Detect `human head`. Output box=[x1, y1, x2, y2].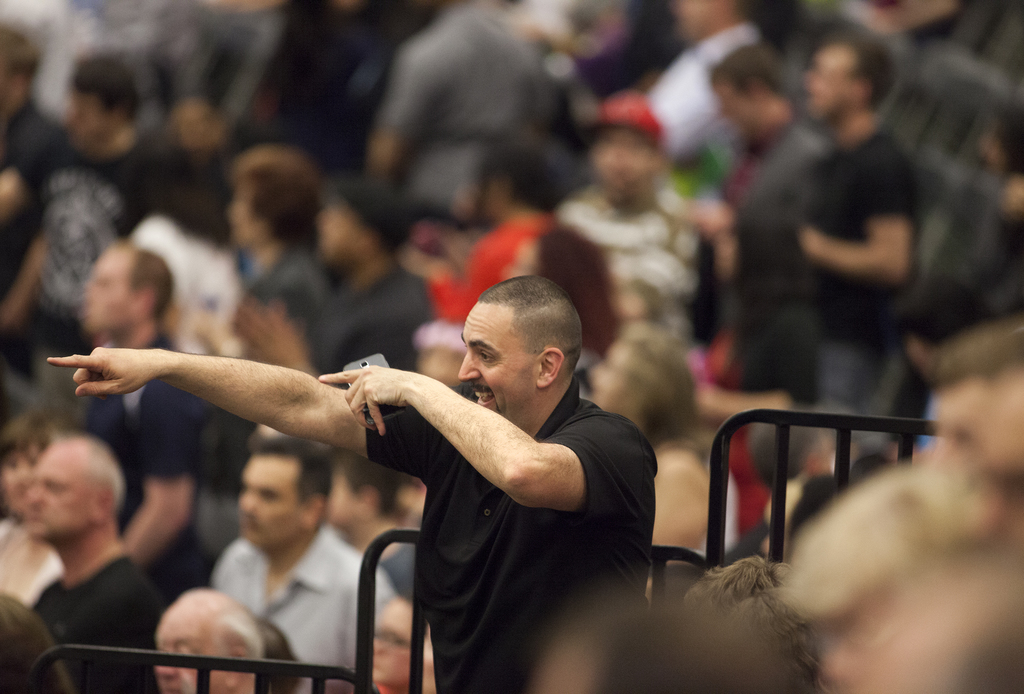
box=[24, 436, 122, 544].
